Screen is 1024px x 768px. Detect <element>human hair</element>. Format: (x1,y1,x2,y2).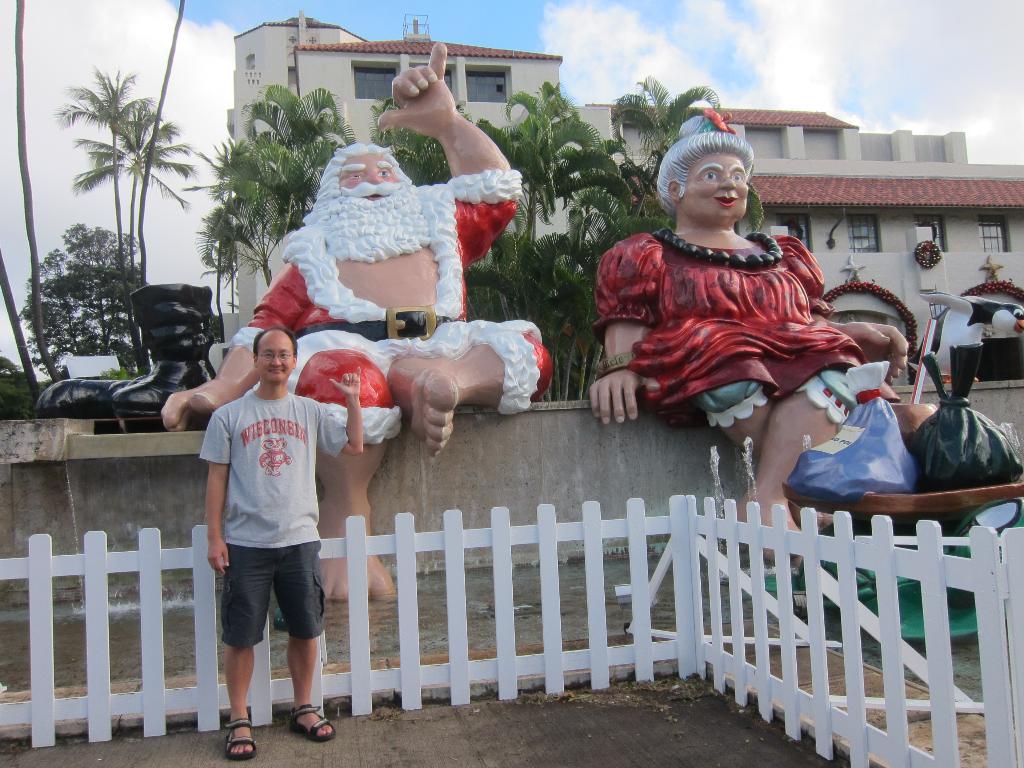
(654,108,756,221).
